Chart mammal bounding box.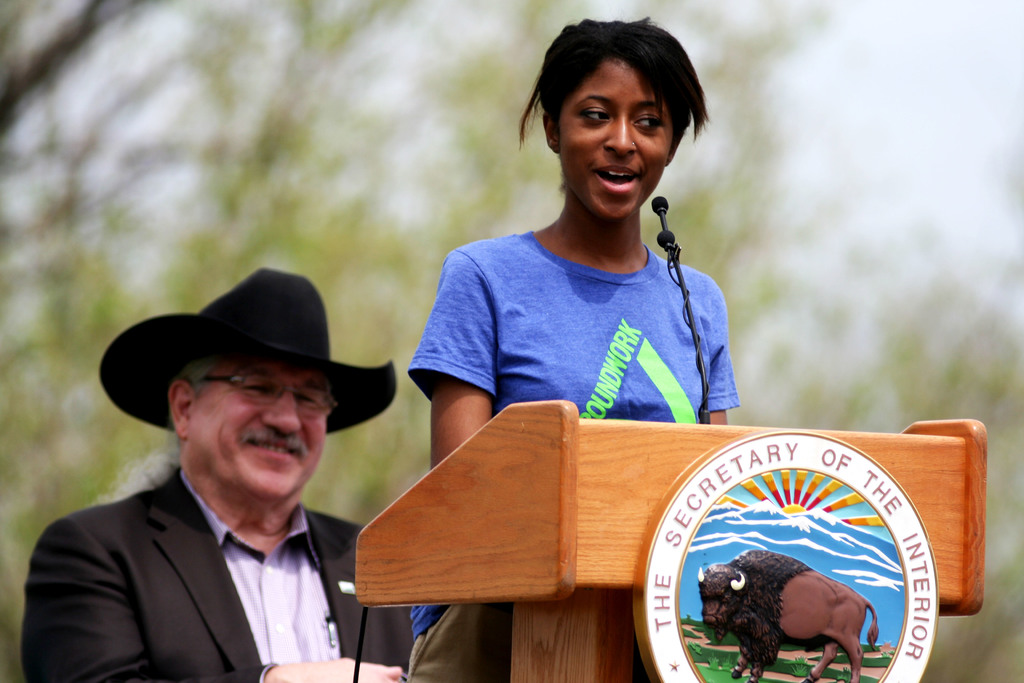
Charted: box=[701, 558, 910, 668].
